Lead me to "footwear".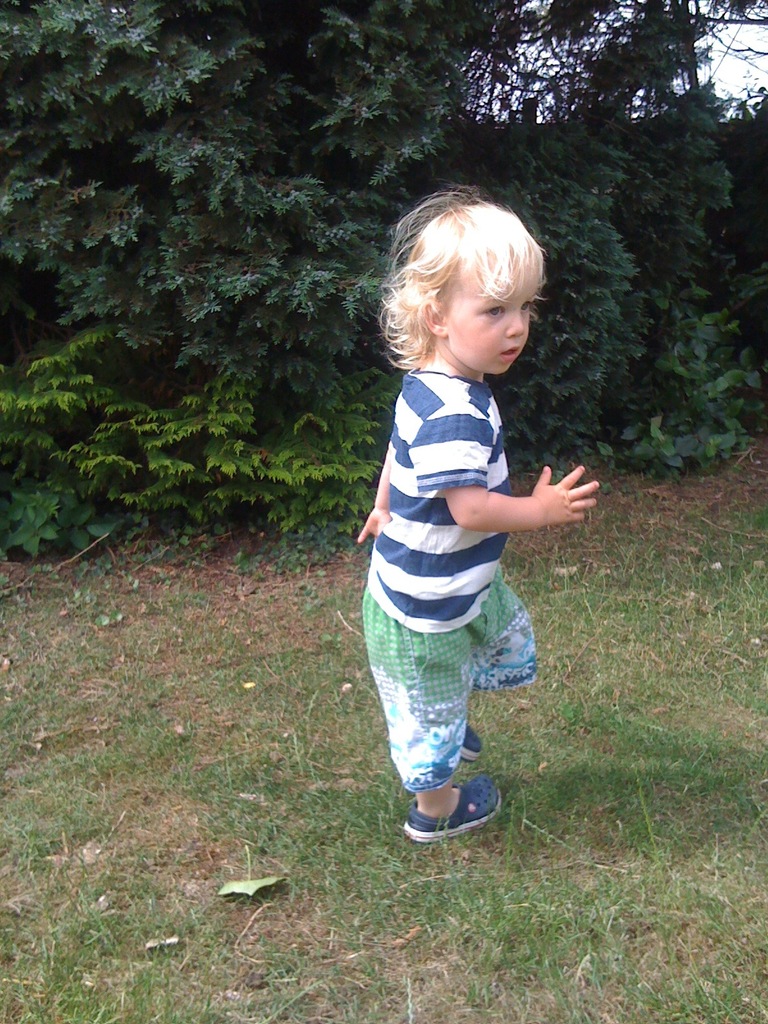
Lead to (left=402, top=771, right=497, bottom=843).
